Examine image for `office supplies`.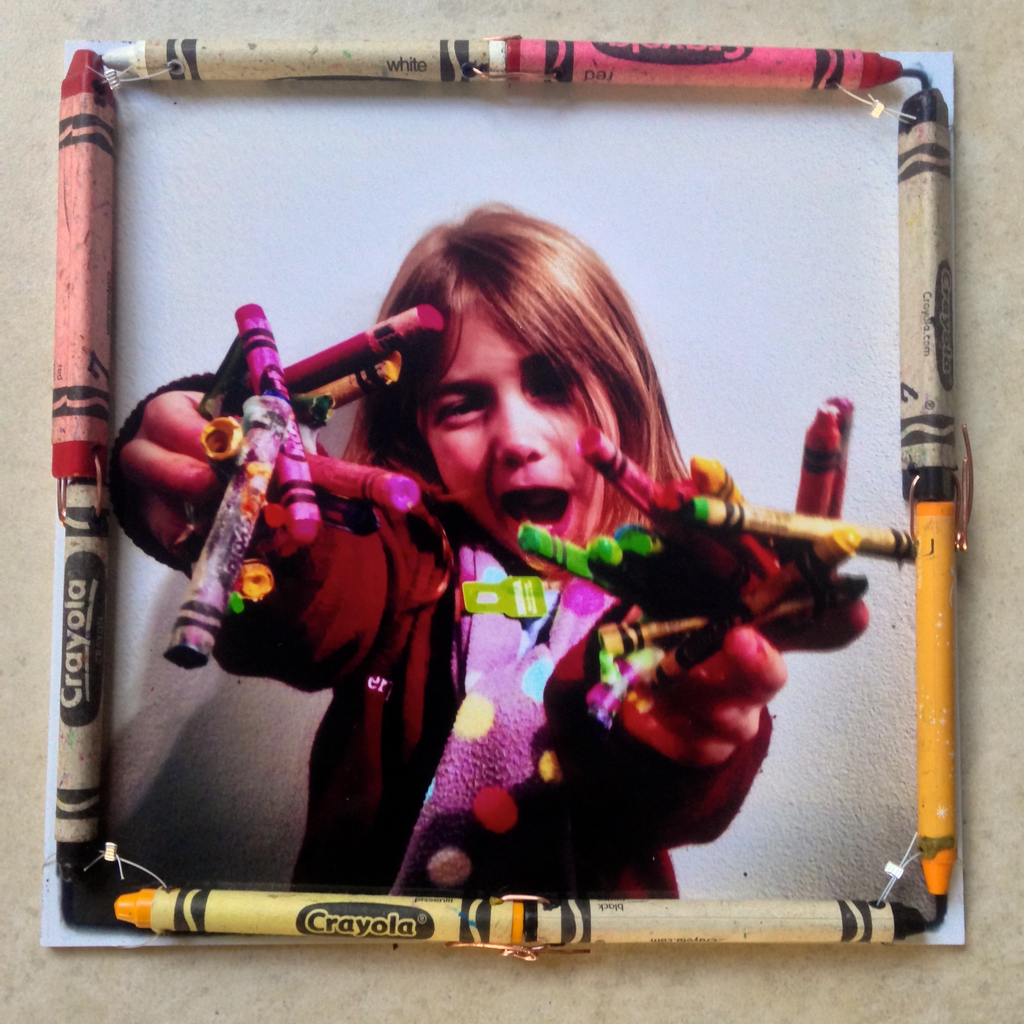
Examination result: l=279, t=295, r=436, b=405.
